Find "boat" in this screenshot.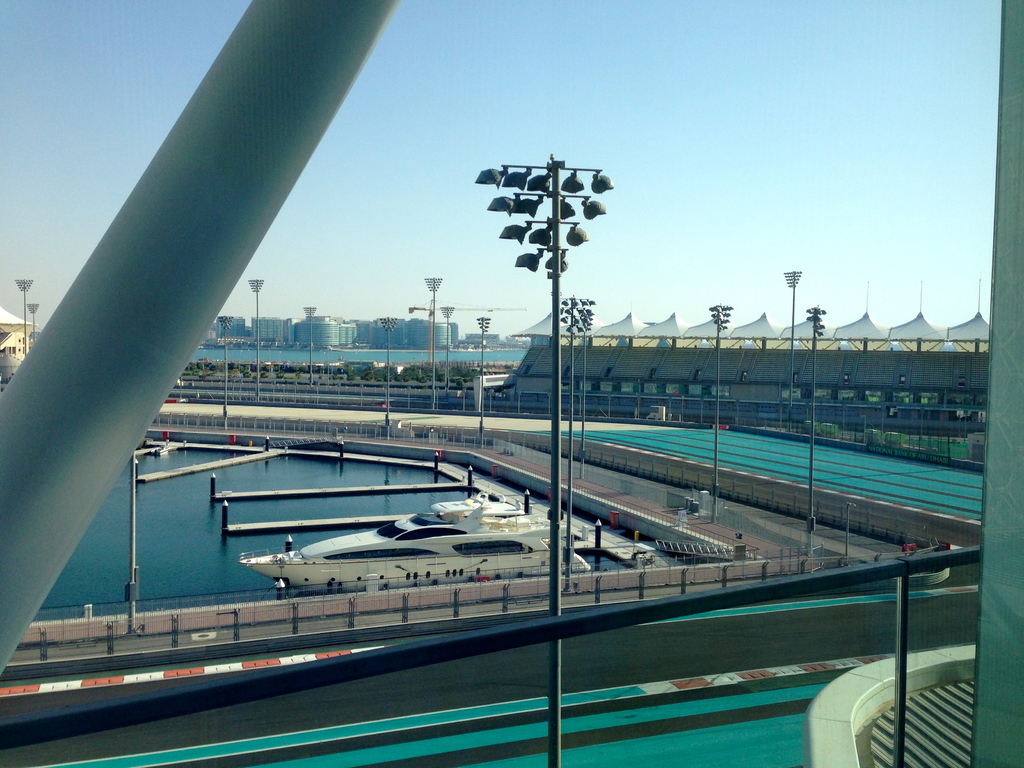
The bounding box for "boat" is locate(233, 491, 594, 600).
